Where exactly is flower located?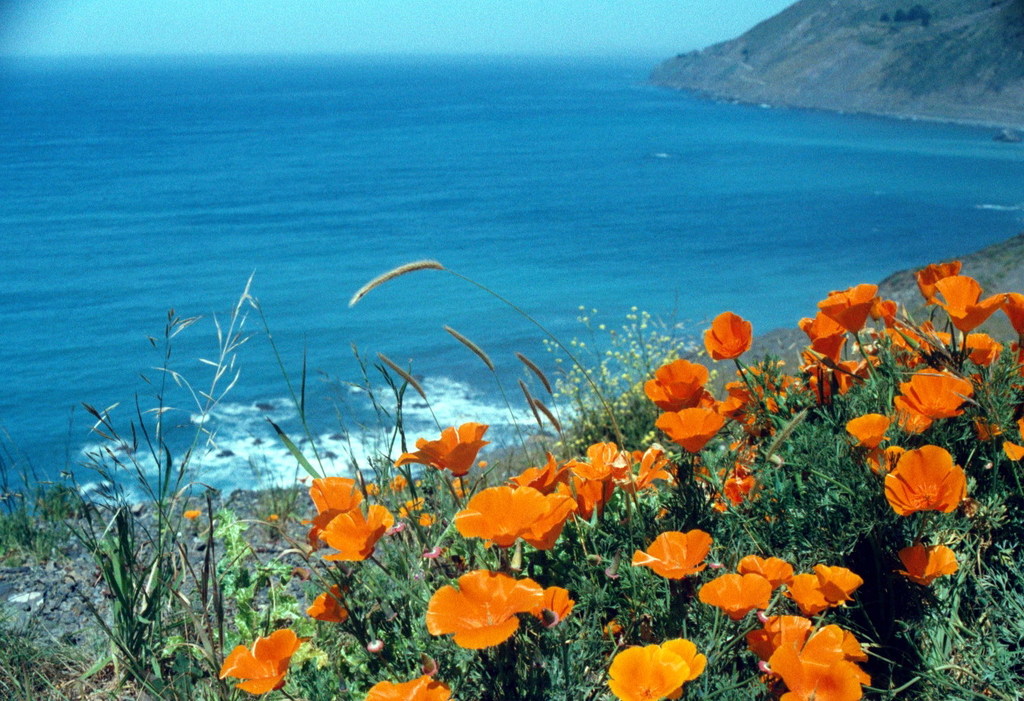
Its bounding box is (364, 674, 457, 700).
